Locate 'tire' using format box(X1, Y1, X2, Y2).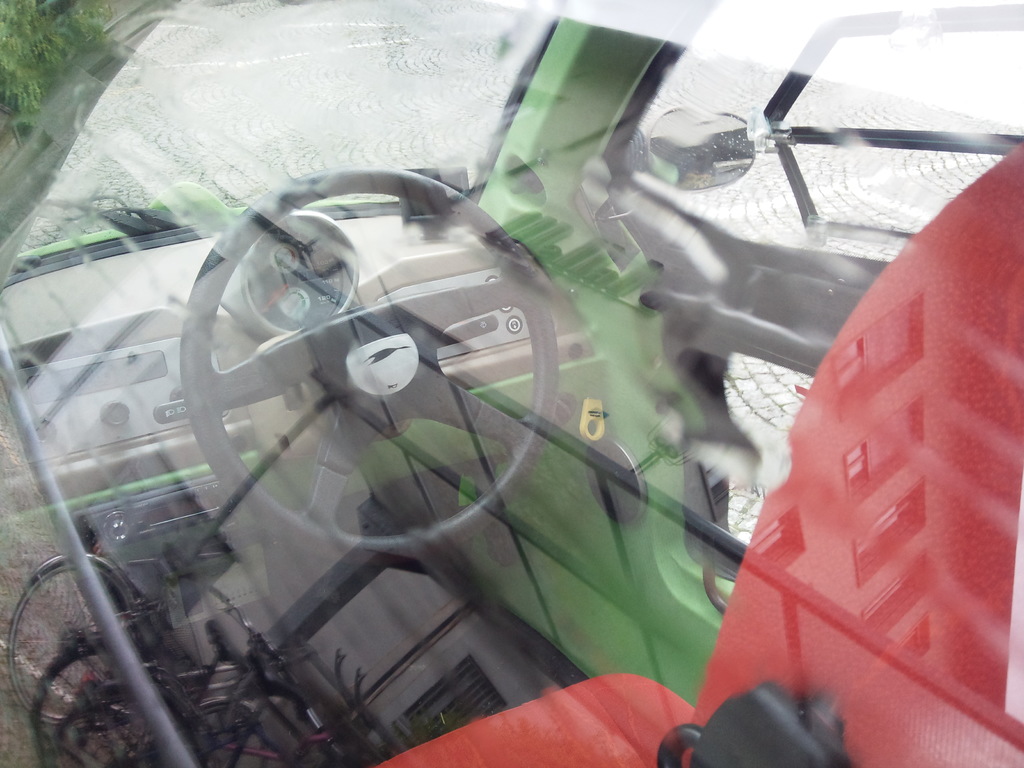
box(28, 641, 161, 767).
